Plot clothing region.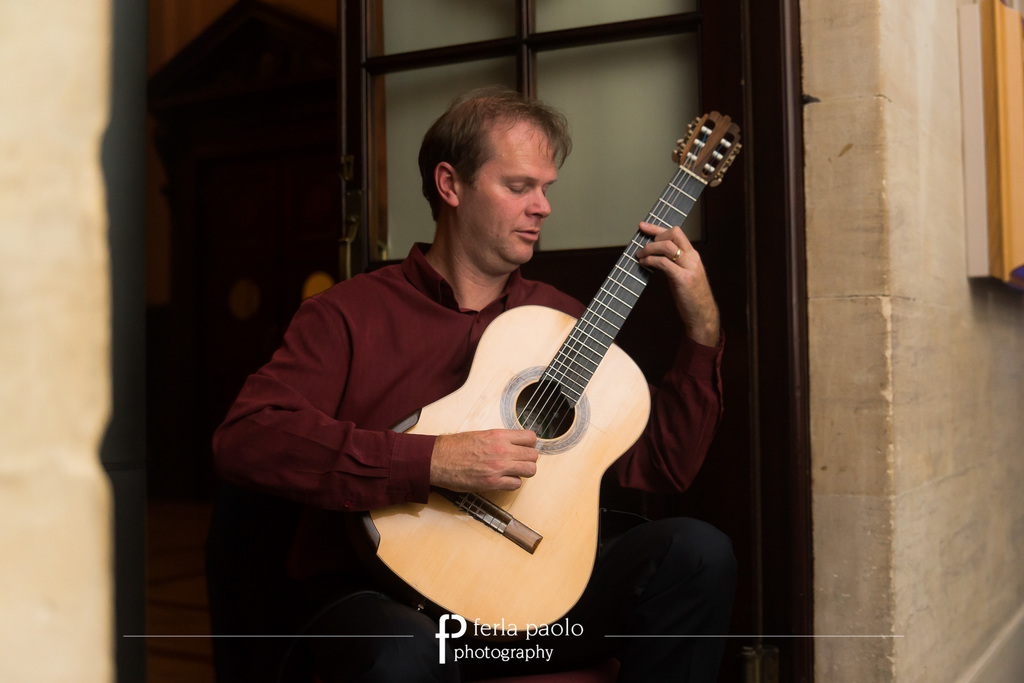
Plotted at {"x1": 208, "y1": 178, "x2": 705, "y2": 637}.
